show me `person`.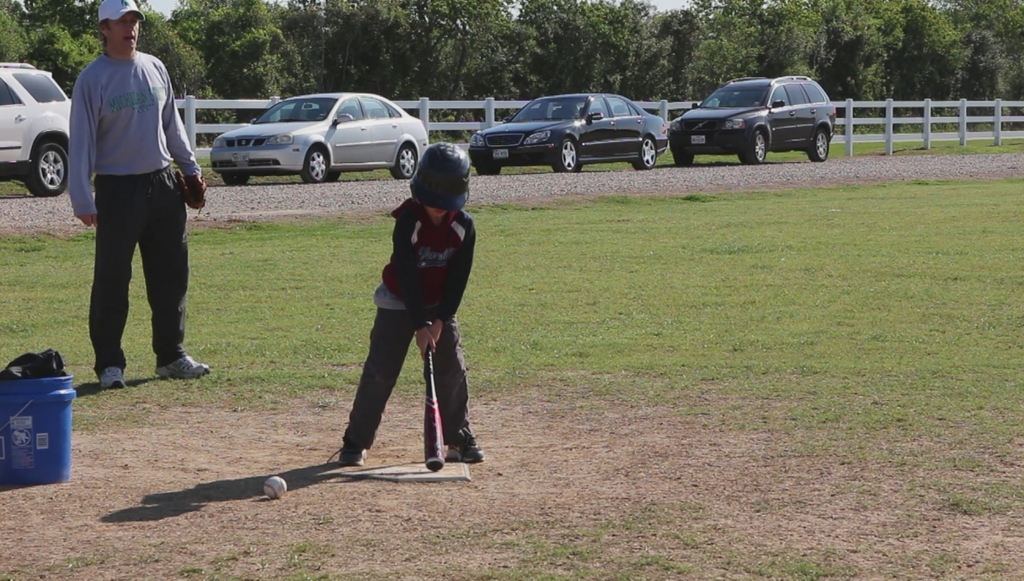
`person` is here: Rect(62, 0, 207, 391).
